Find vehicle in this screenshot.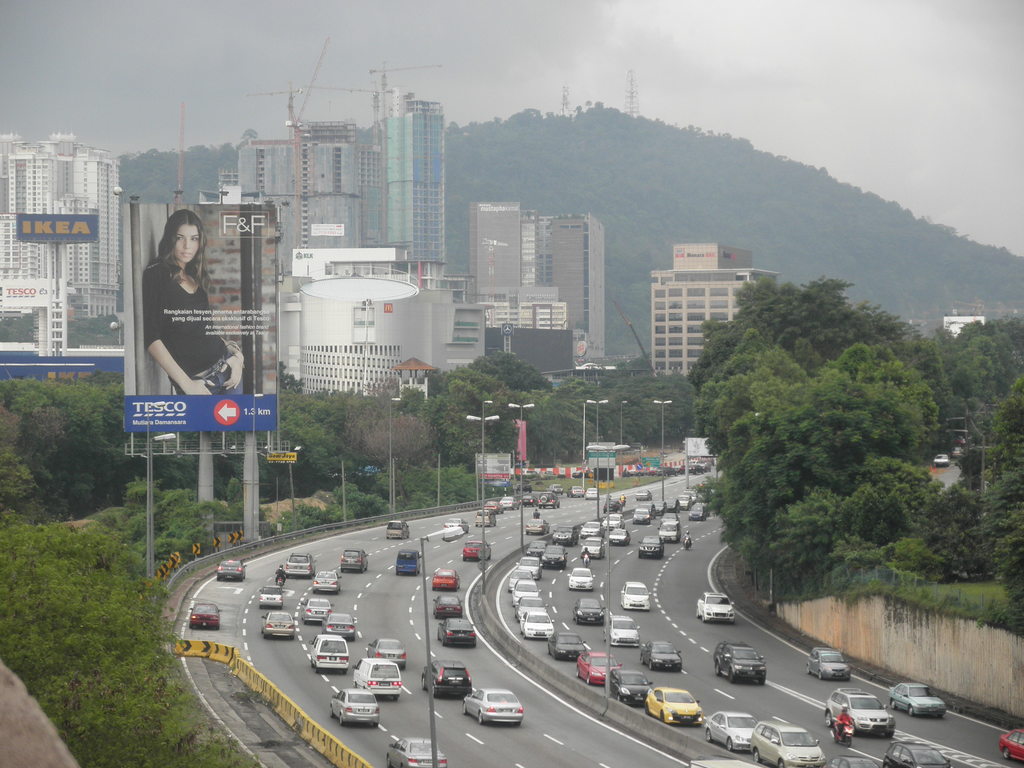
The bounding box for vehicle is x1=435 y1=594 x2=456 y2=619.
